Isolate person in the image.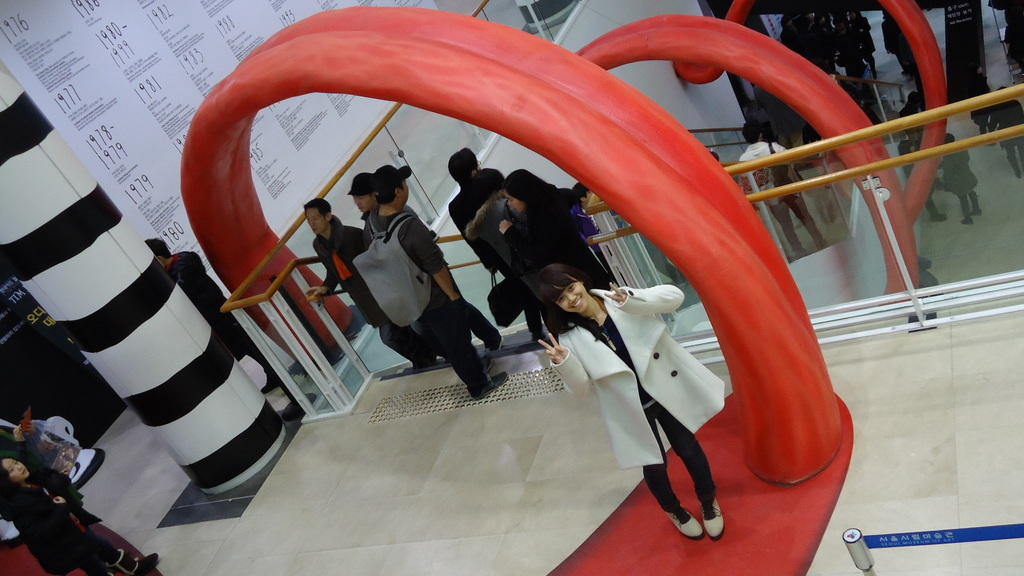
Isolated region: [left=941, top=129, right=970, bottom=224].
